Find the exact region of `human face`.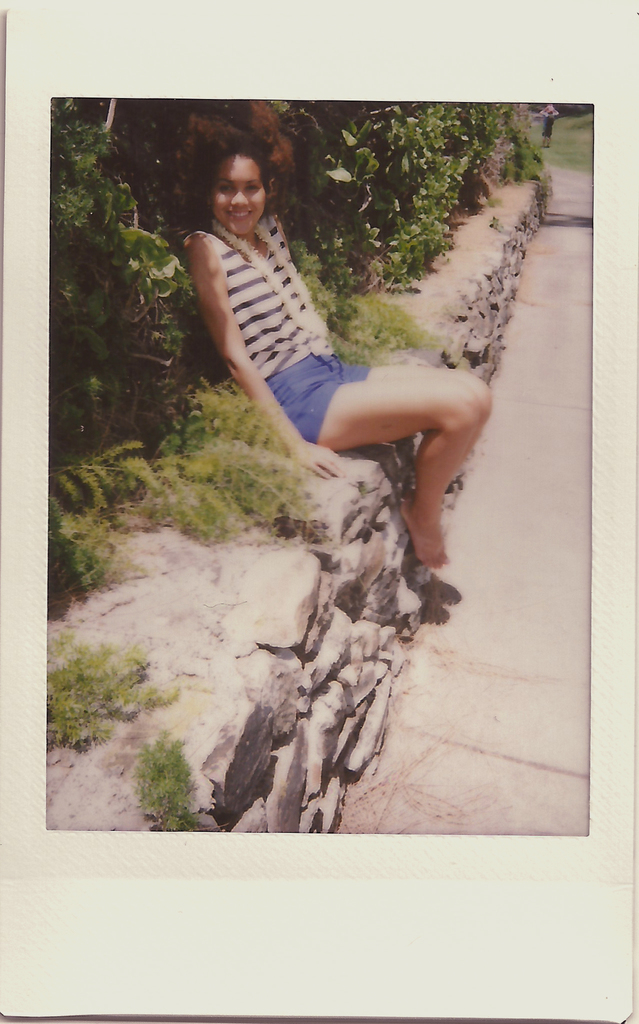
Exact region: crop(215, 152, 266, 232).
